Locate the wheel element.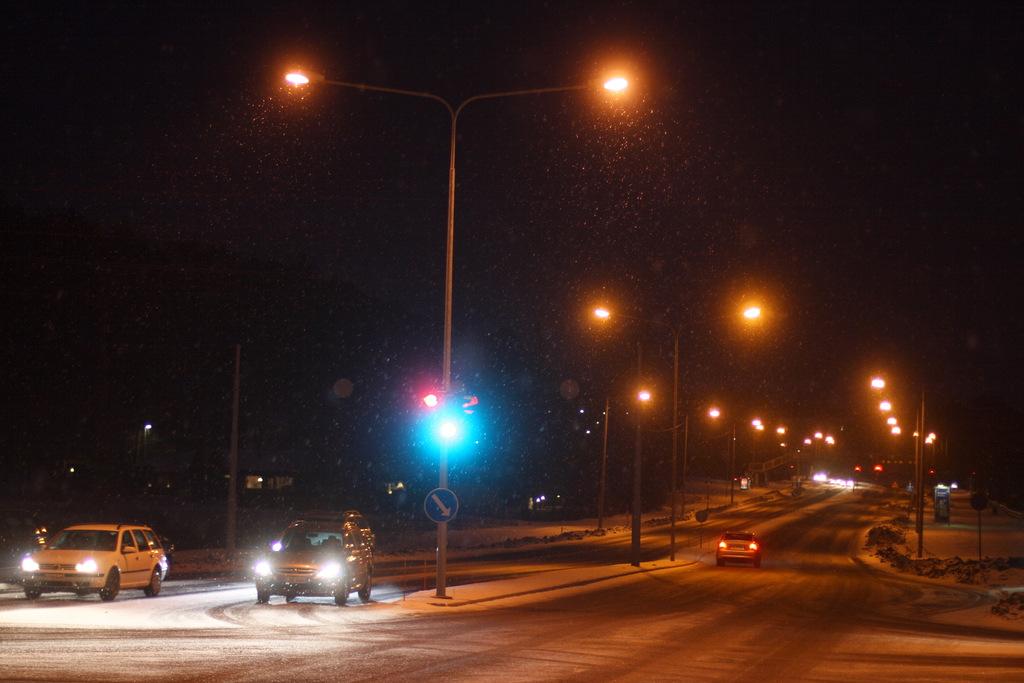
Element bbox: 147,566,163,596.
